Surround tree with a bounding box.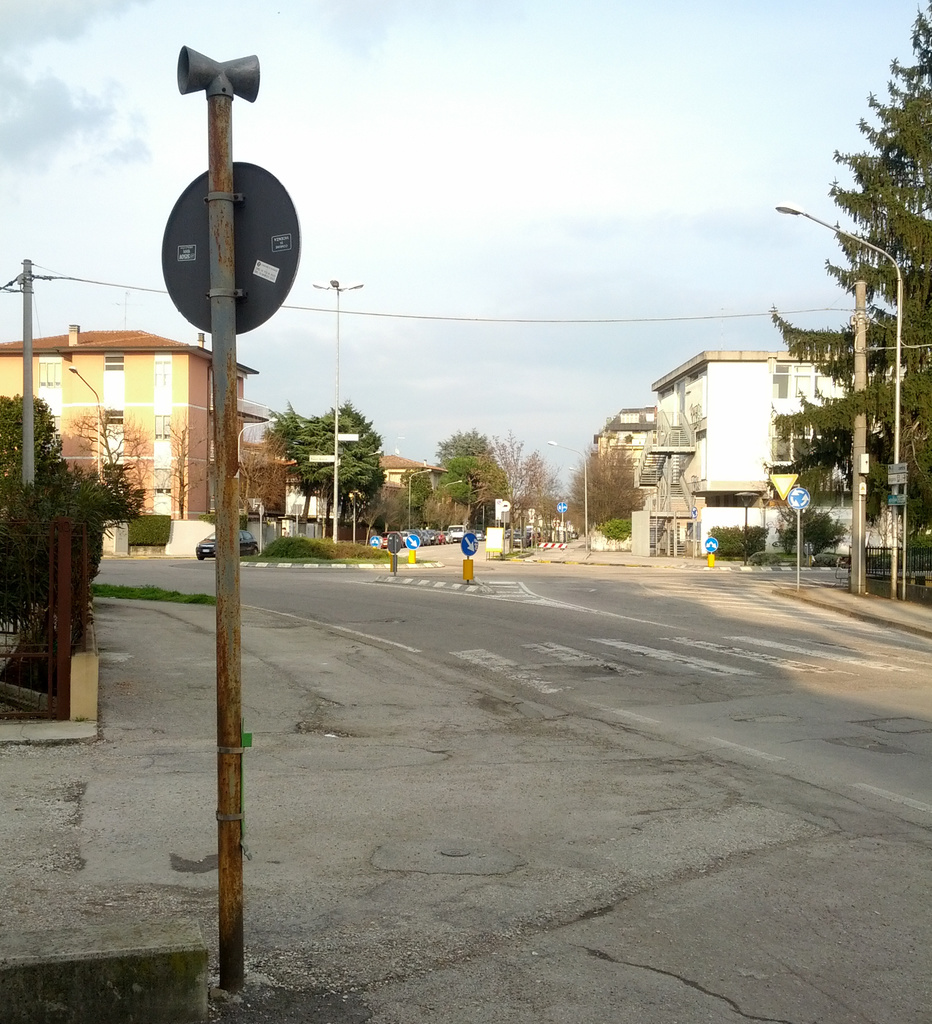
left=423, top=422, right=511, bottom=529.
